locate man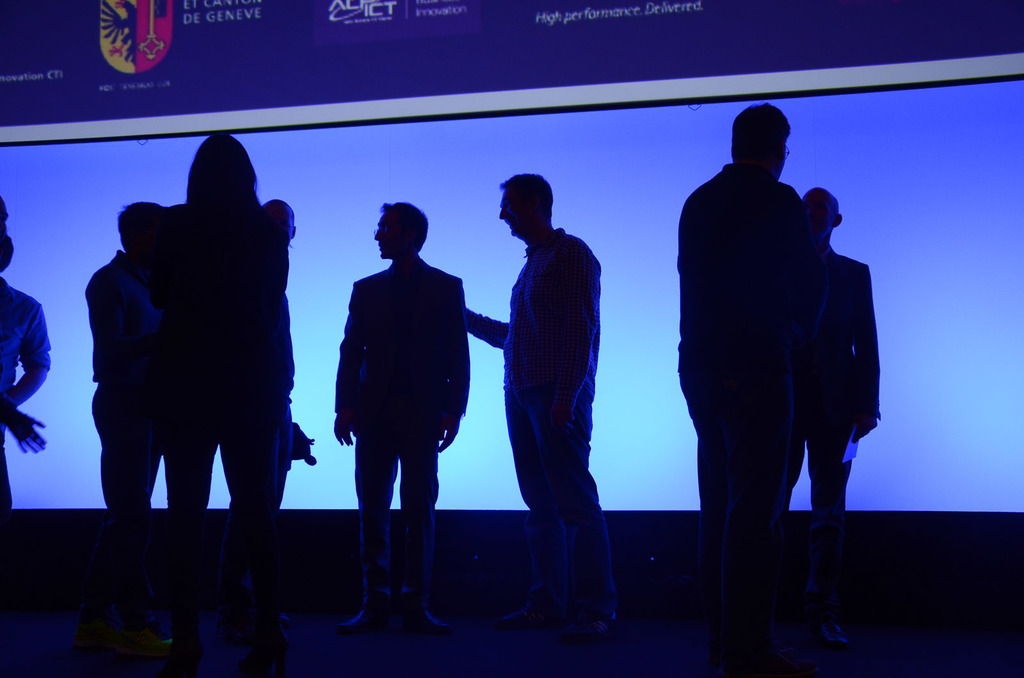
crop(215, 198, 317, 639)
